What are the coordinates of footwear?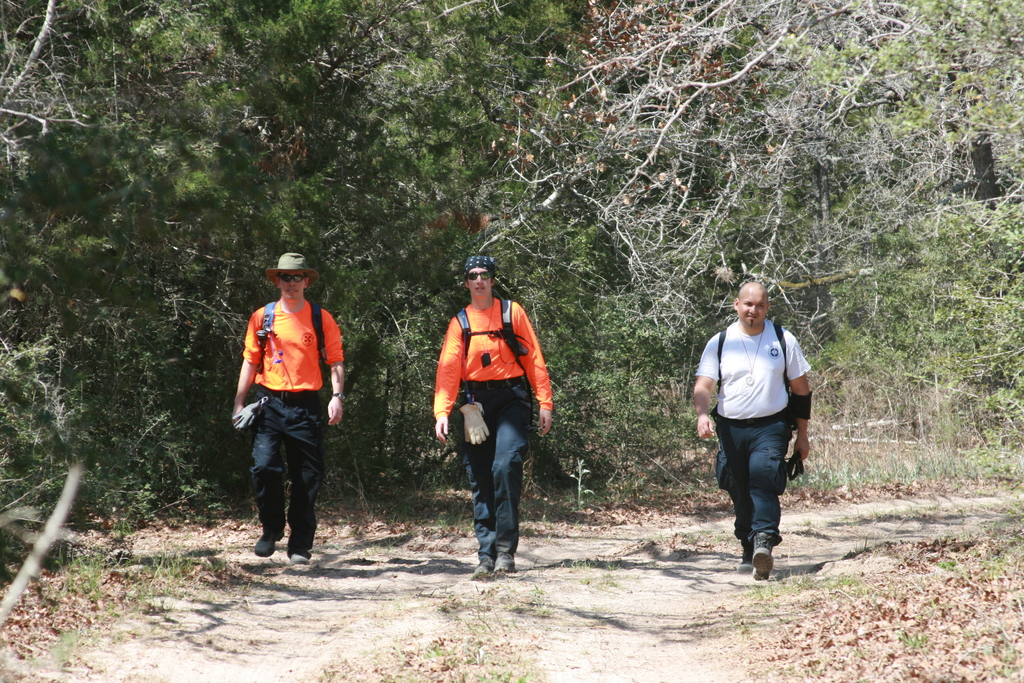
752,534,768,581.
